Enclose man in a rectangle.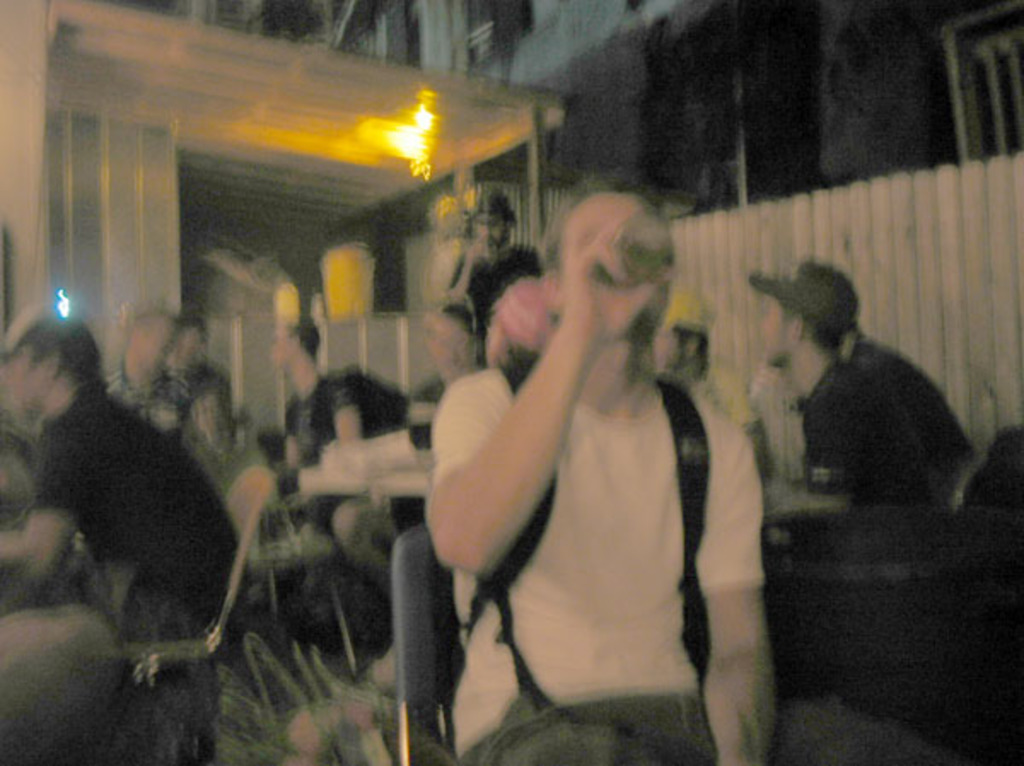
l=749, t=258, r=947, b=563.
